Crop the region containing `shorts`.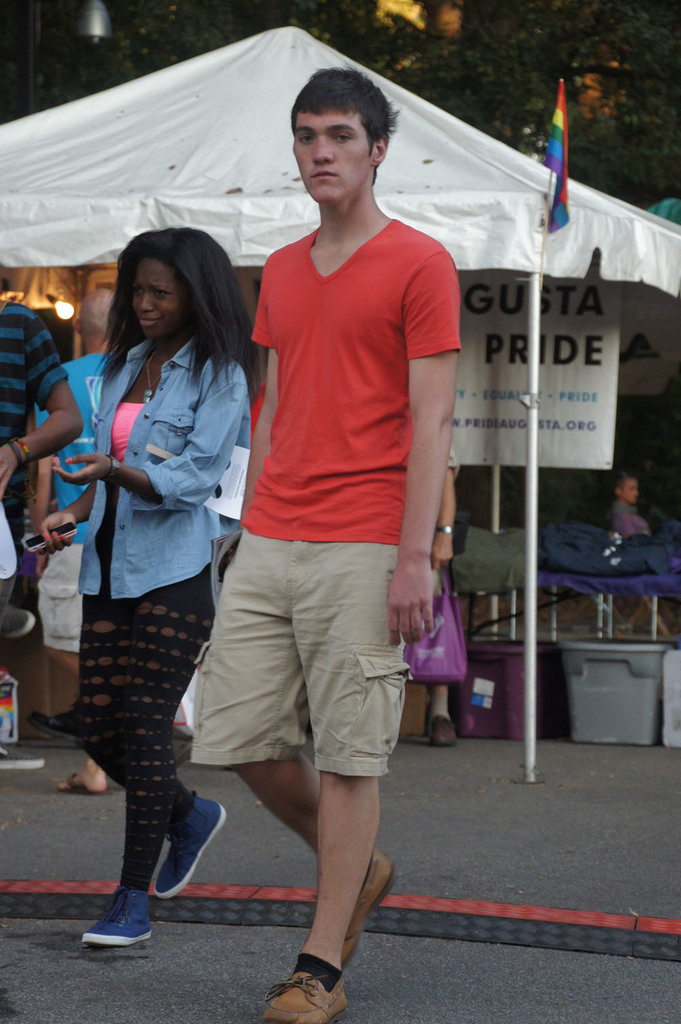
Crop region: 0,503,18,599.
